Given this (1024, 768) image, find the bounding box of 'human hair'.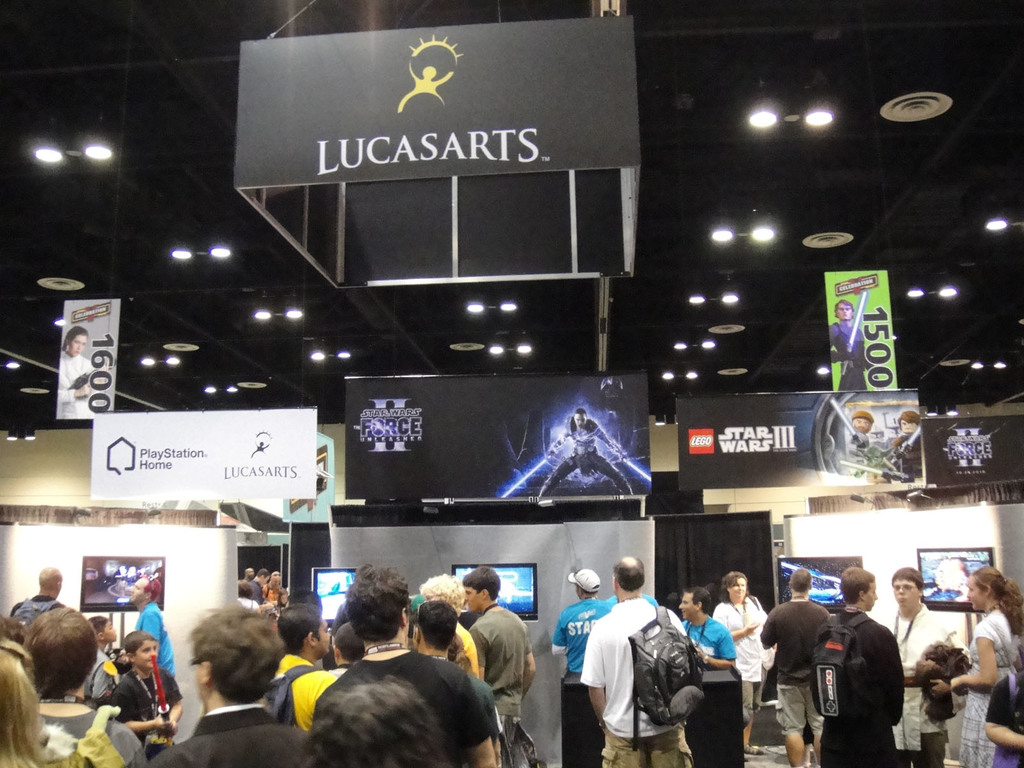
(259, 568, 274, 577).
